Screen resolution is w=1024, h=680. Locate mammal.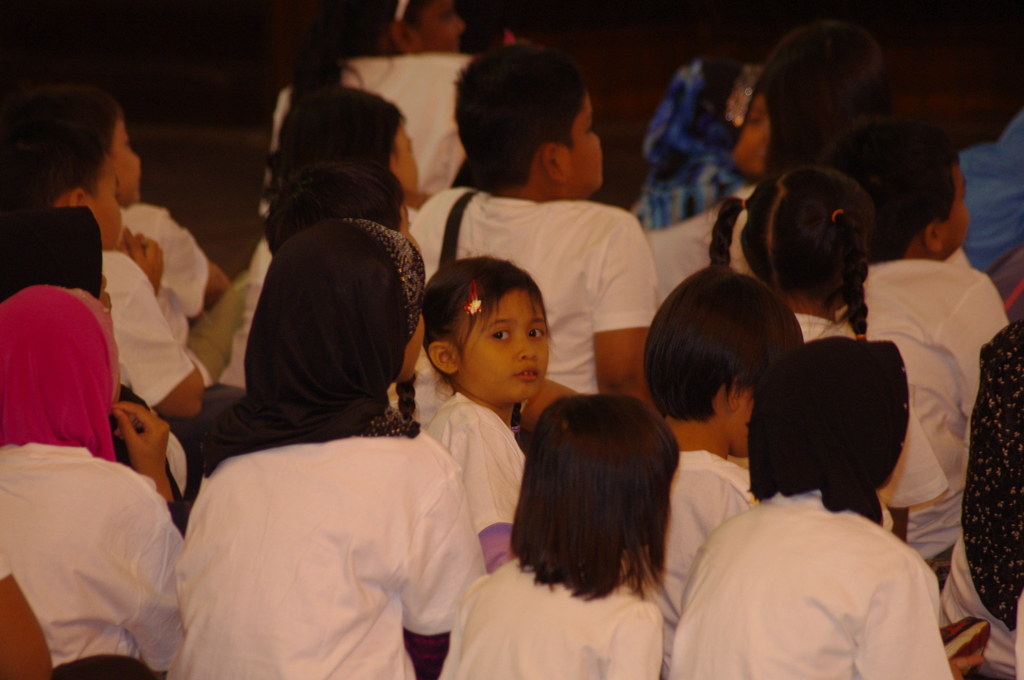
left=437, top=394, right=685, bottom=679.
